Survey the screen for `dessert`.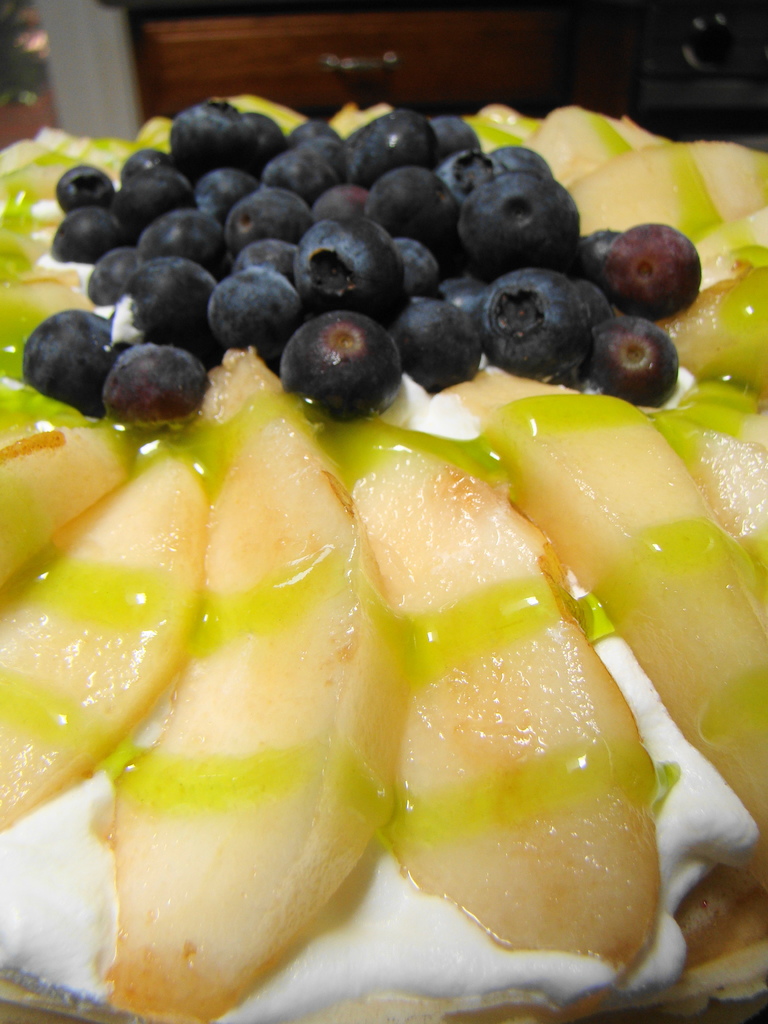
Survey found: l=701, t=194, r=767, b=273.
